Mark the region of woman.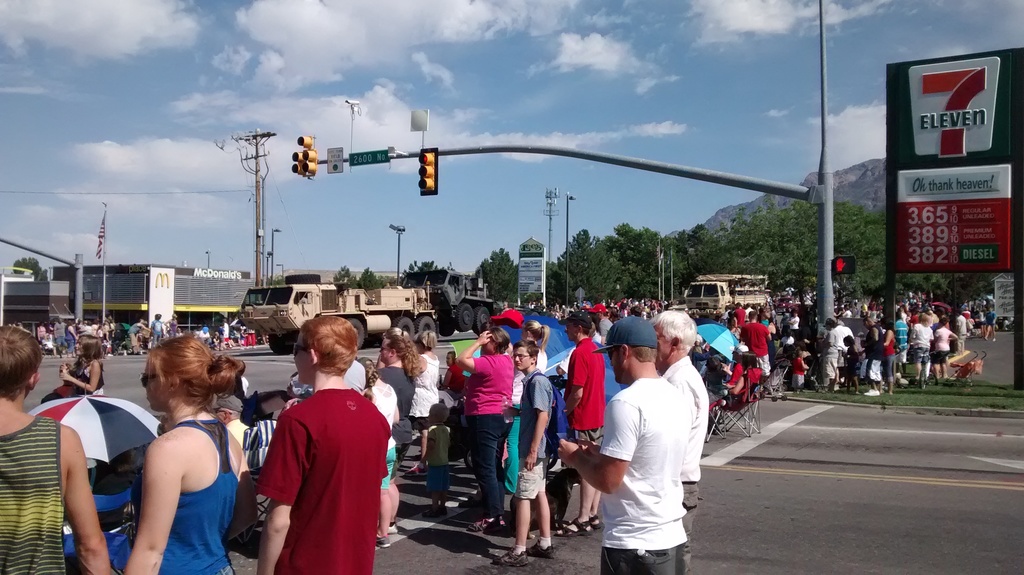
Region: bbox(121, 338, 257, 574).
